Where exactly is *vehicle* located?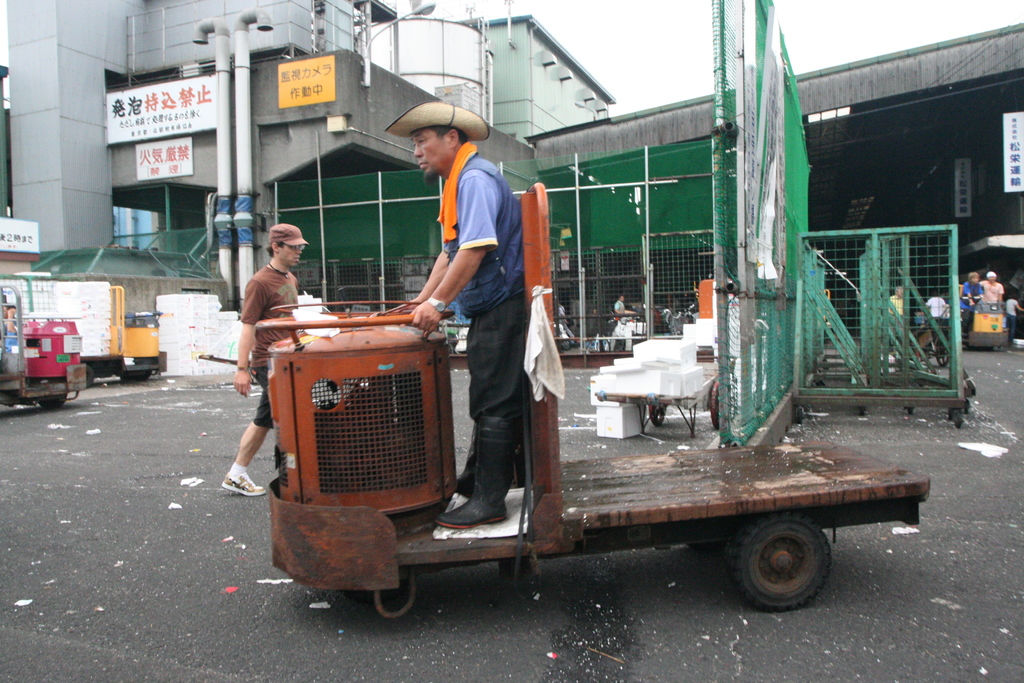
Its bounding box is region(0, 284, 84, 395).
